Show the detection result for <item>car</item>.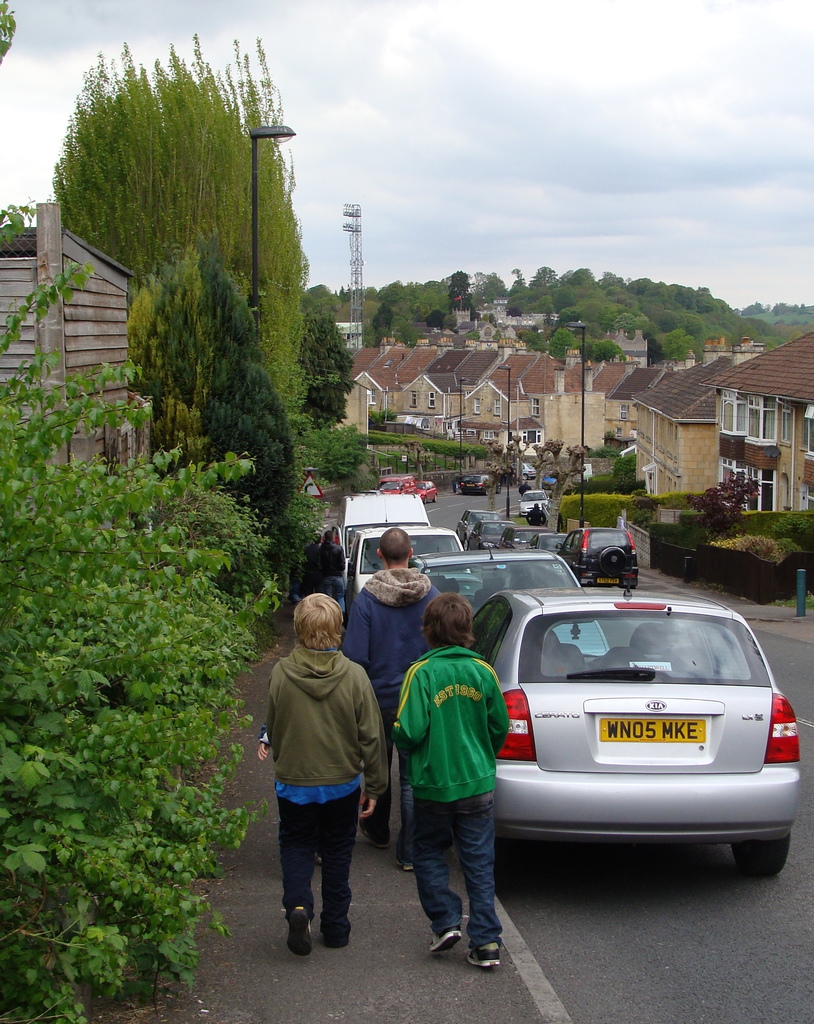
box=[407, 536, 607, 682].
